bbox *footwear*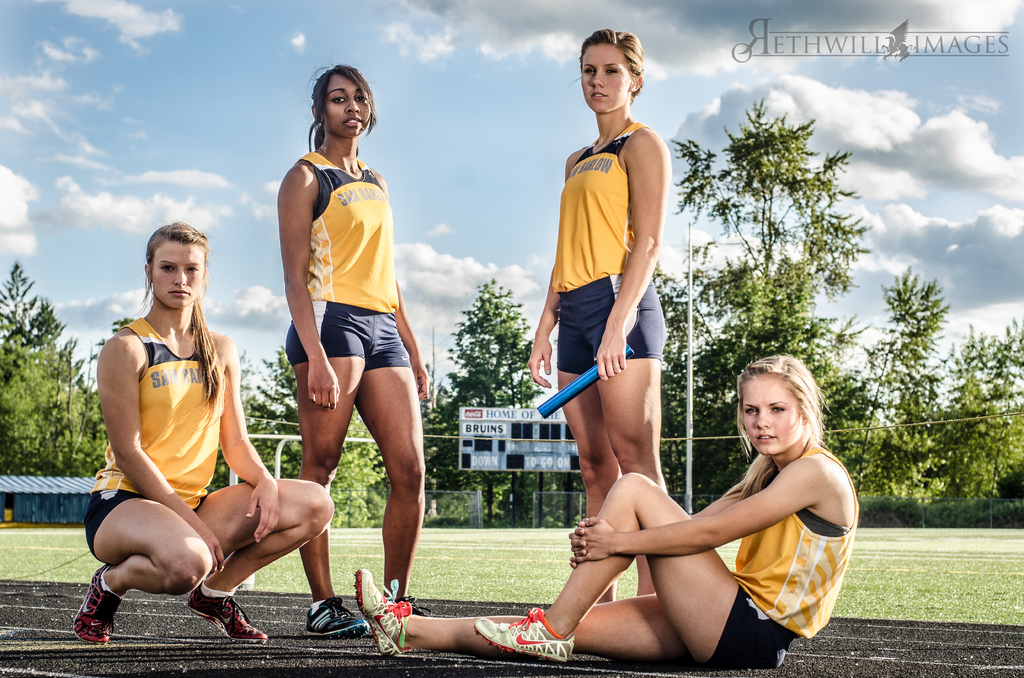
(68,564,130,648)
